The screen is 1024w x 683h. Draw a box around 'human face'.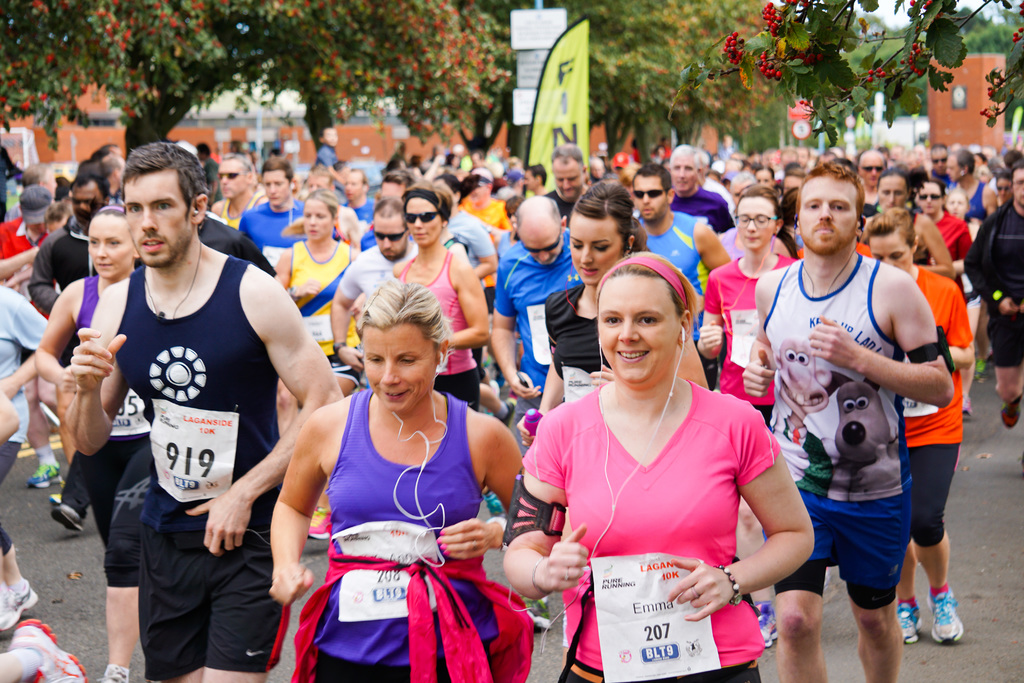
crop(525, 169, 537, 190).
